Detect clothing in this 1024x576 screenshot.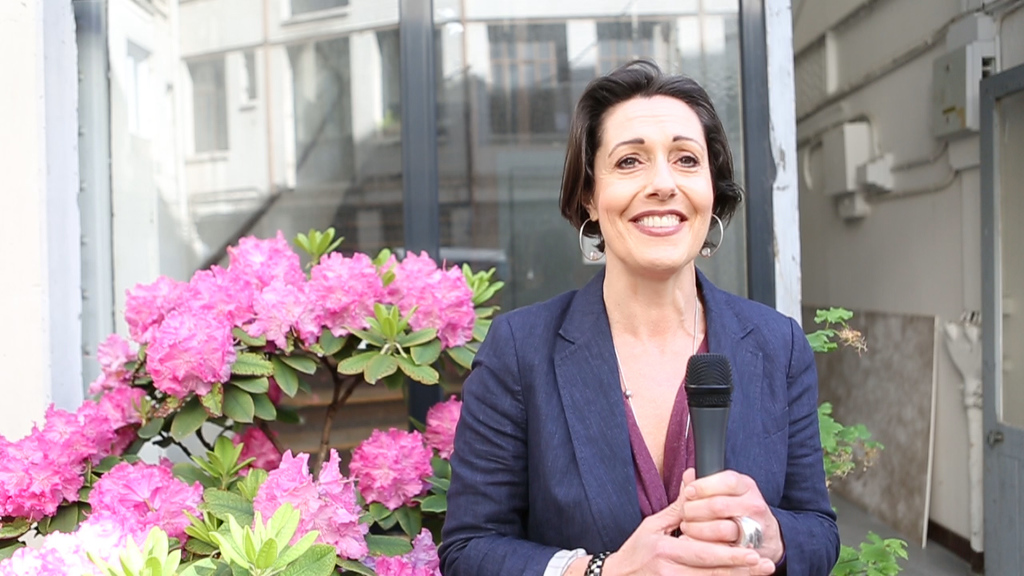
Detection: [435, 269, 861, 575].
